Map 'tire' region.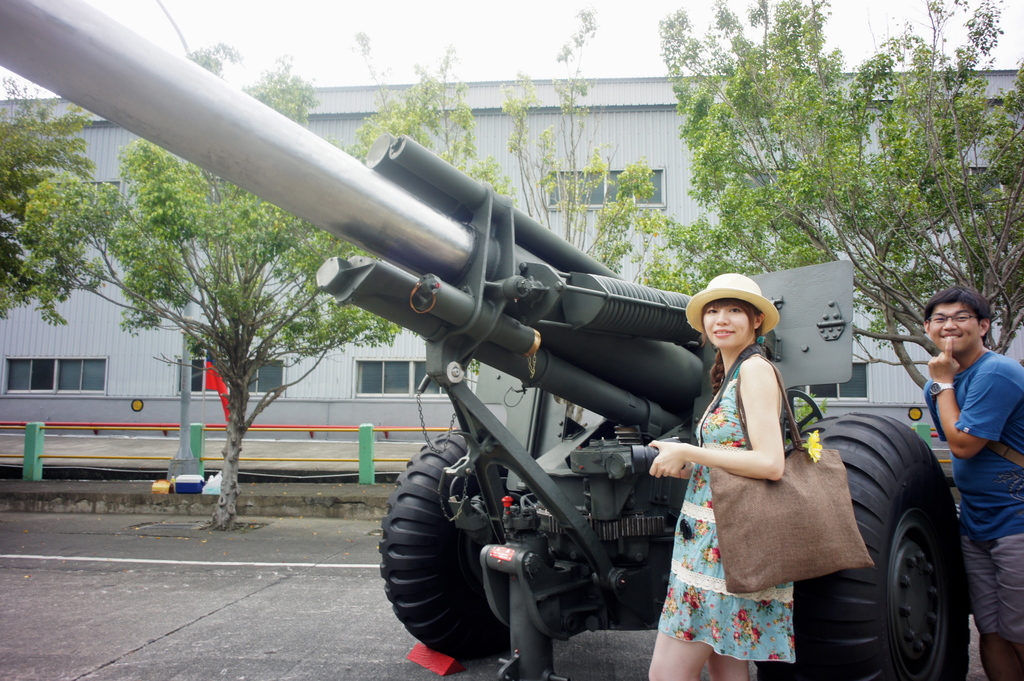
Mapped to detection(379, 431, 513, 660).
